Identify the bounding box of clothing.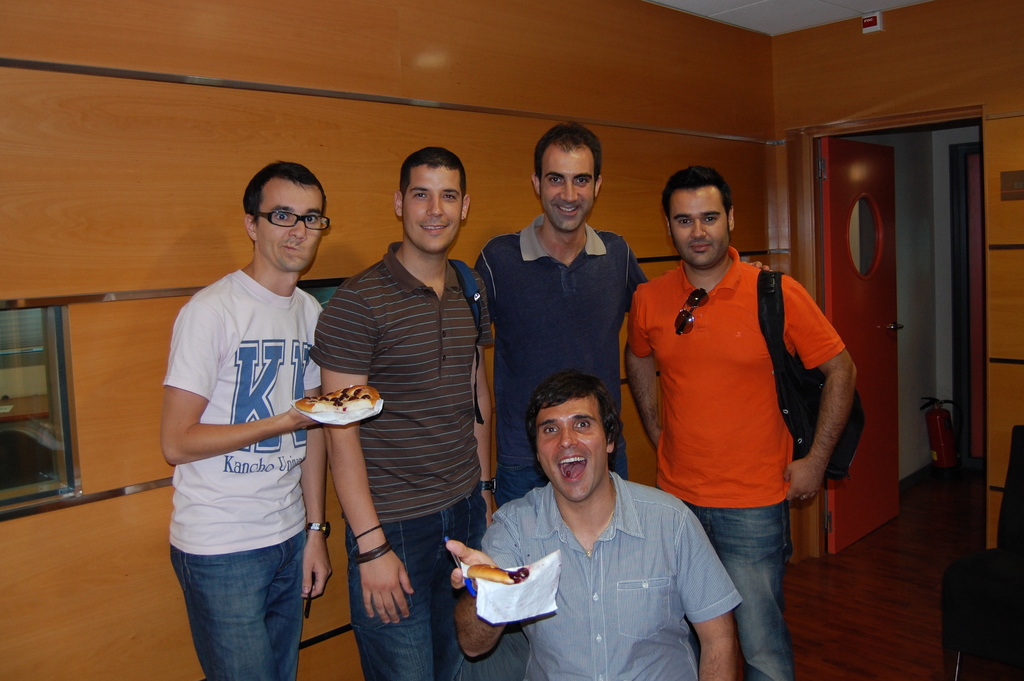
472:205:644:507.
